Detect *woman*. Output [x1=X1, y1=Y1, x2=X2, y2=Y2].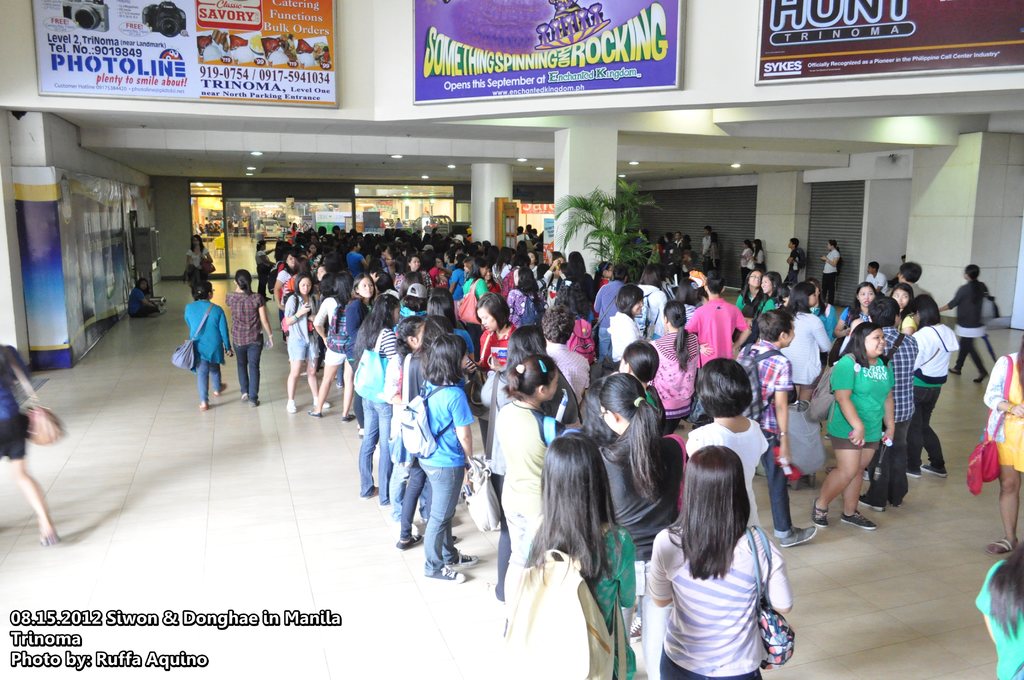
[x1=937, y1=264, x2=987, y2=385].
